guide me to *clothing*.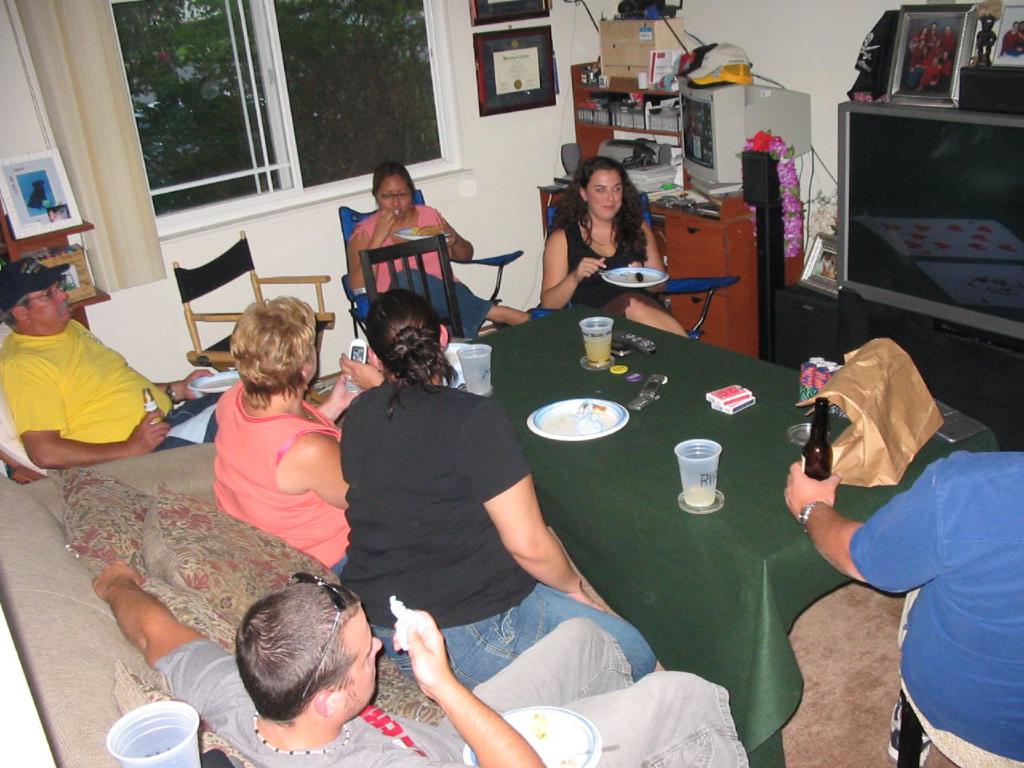
Guidance: bbox(569, 202, 679, 324).
